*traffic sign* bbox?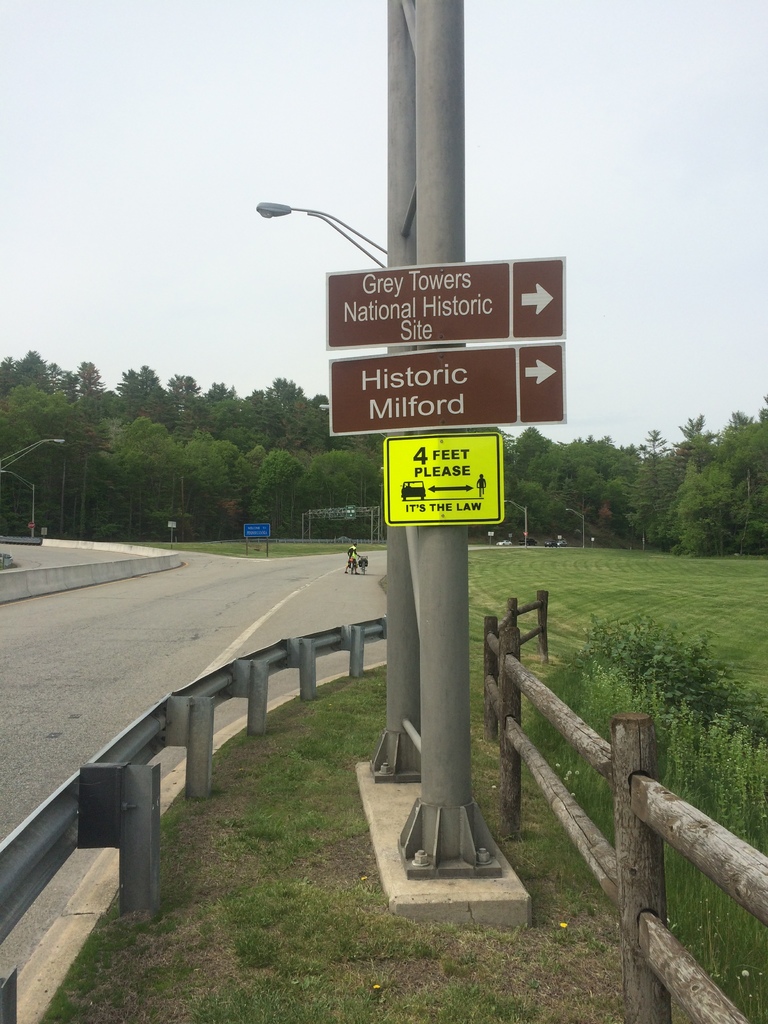
region(321, 250, 566, 349)
